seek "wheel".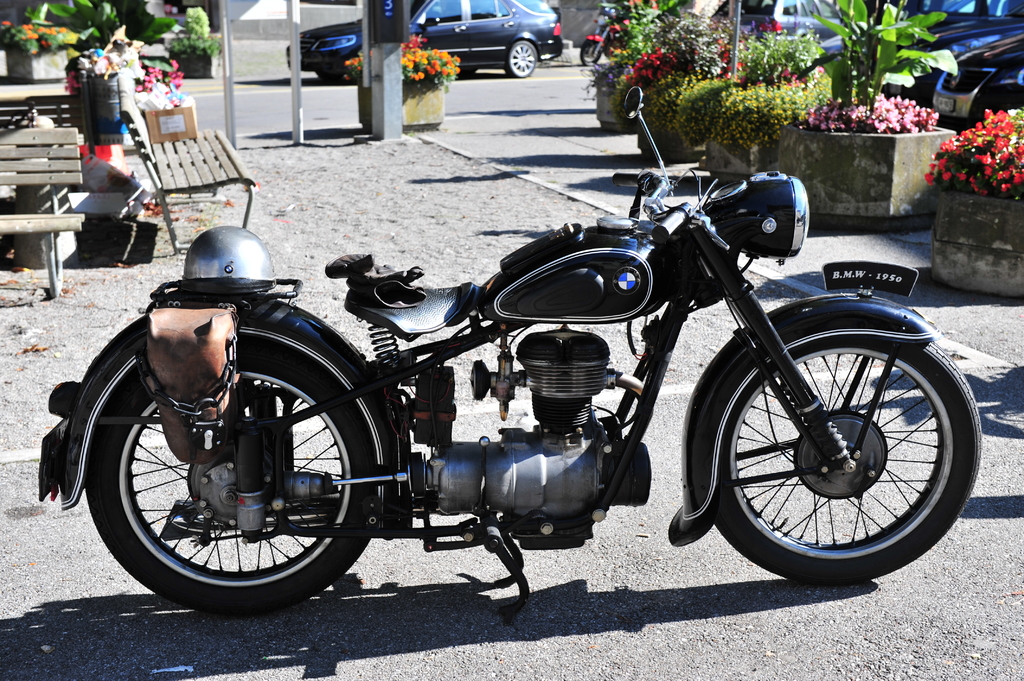
<bbox>504, 41, 535, 79</bbox>.
